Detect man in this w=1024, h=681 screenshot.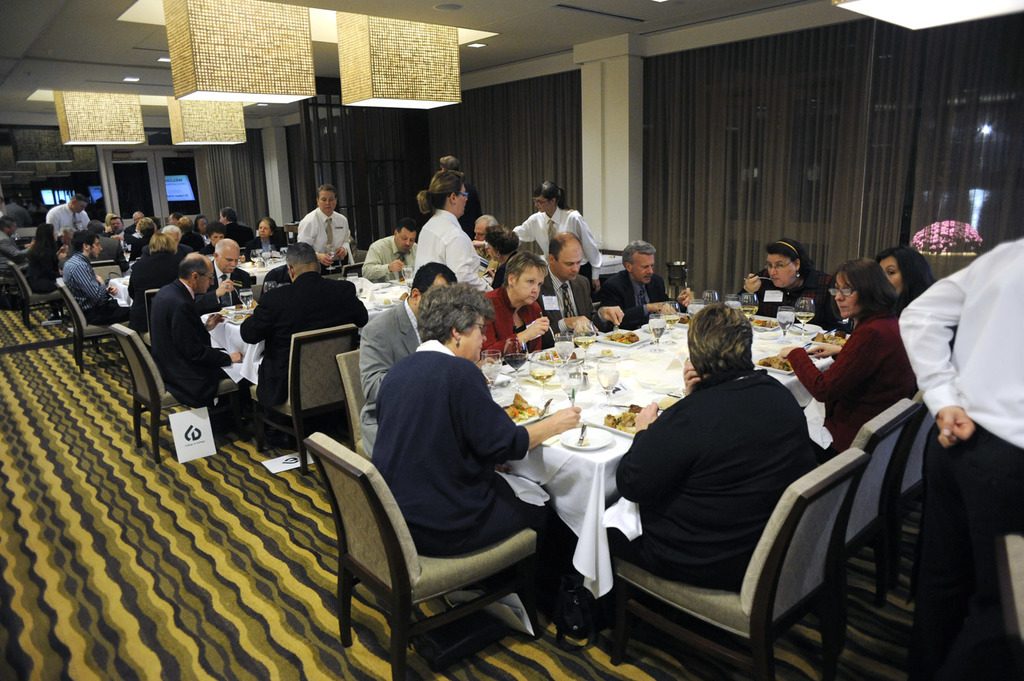
Detection: (175, 215, 206, 253).
